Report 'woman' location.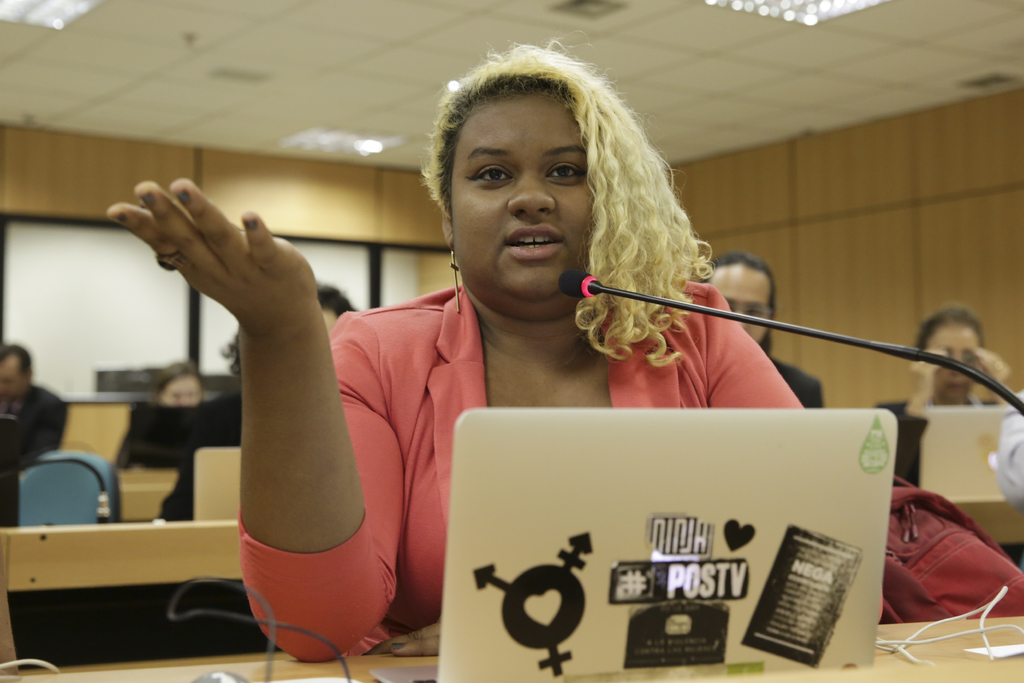
Report: [154,366,206,409].
